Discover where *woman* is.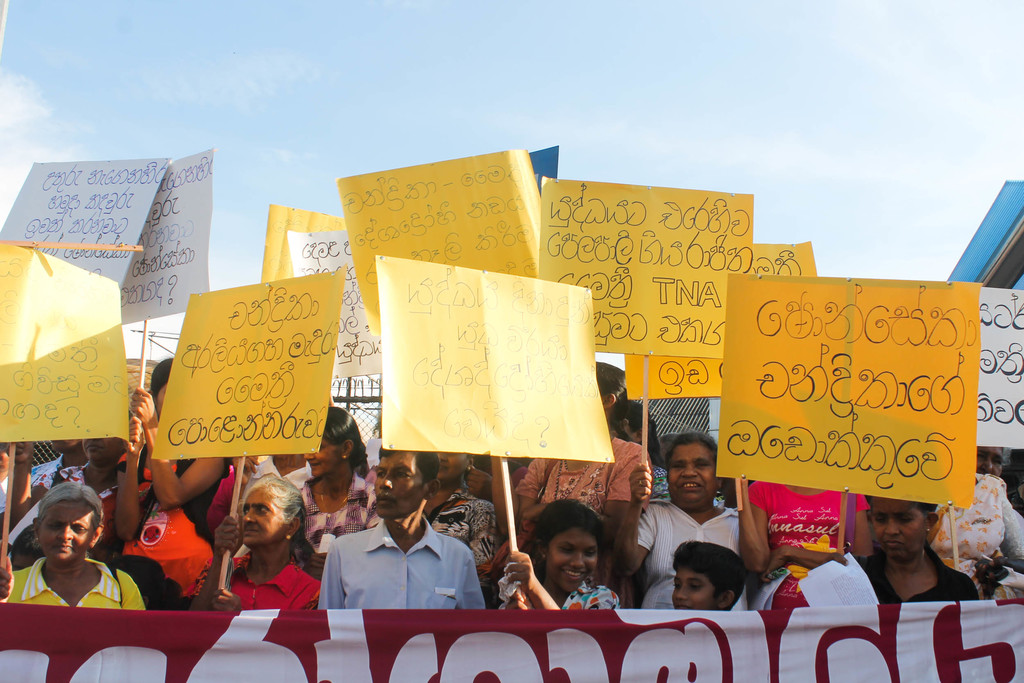
Discovered at (509,360,655,605).
